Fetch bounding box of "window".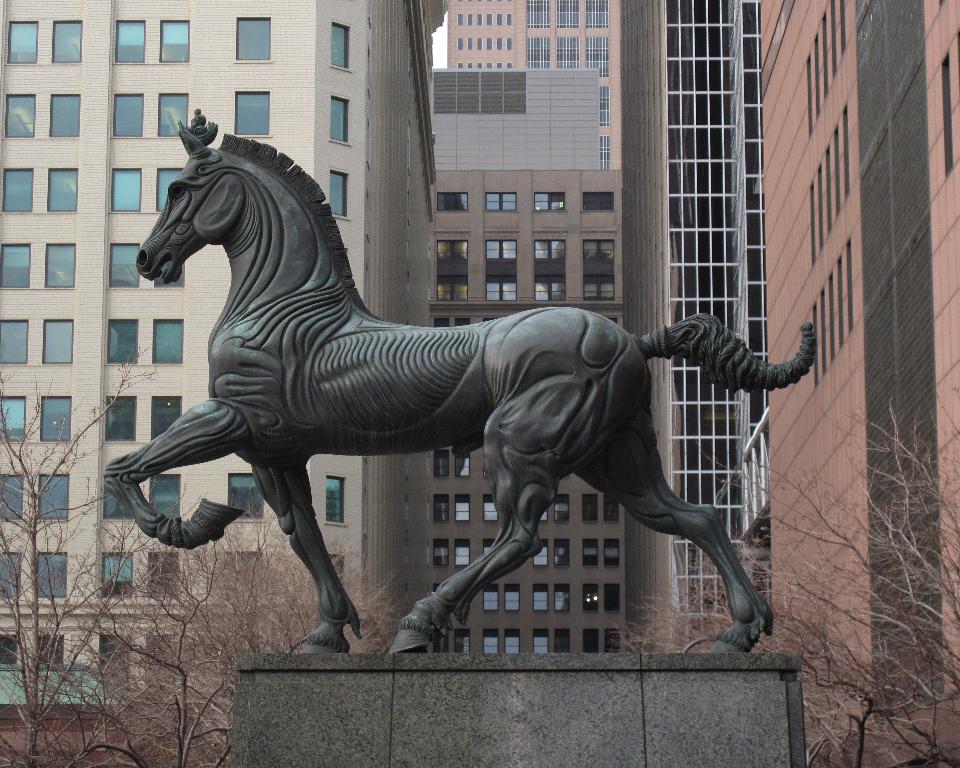
Bbox: rect(466, 59, 477, 71).
